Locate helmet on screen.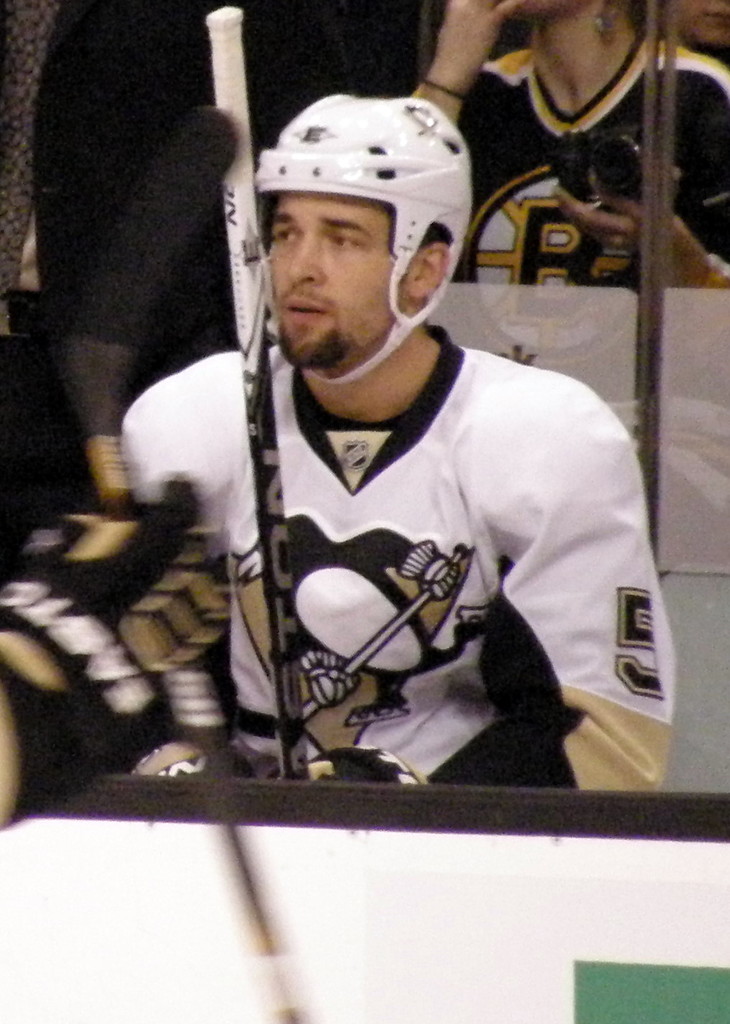
On screen at bbox=[252, 92, 467, 387].
